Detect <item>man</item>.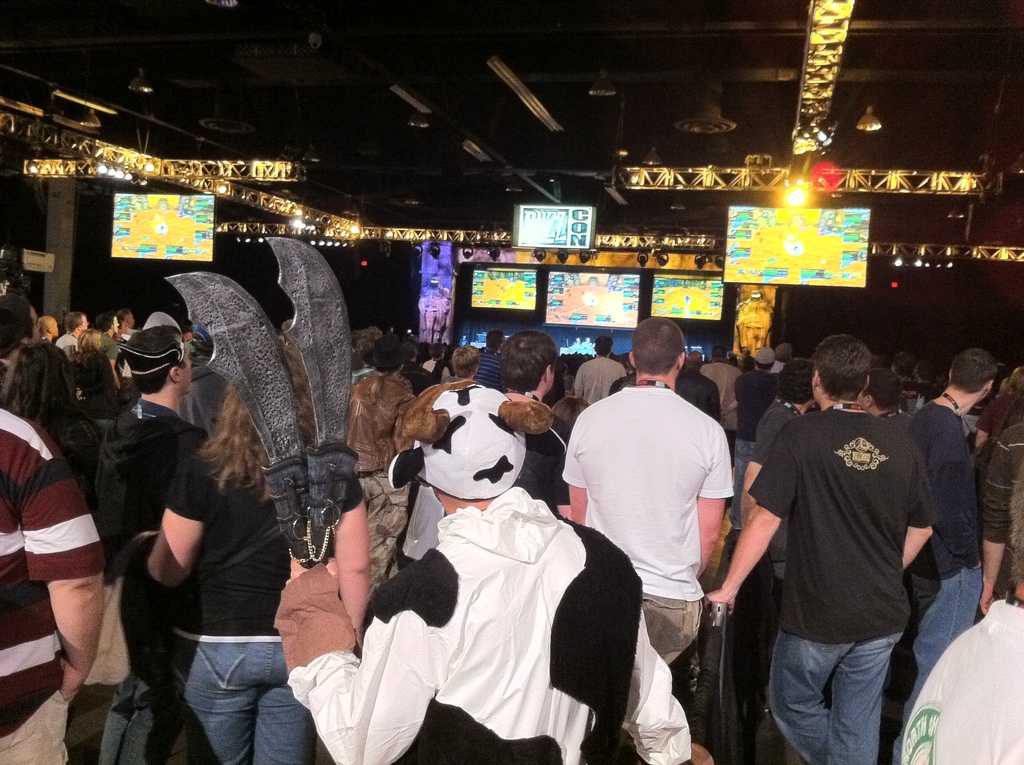
Detected at [345,331,422,617].
